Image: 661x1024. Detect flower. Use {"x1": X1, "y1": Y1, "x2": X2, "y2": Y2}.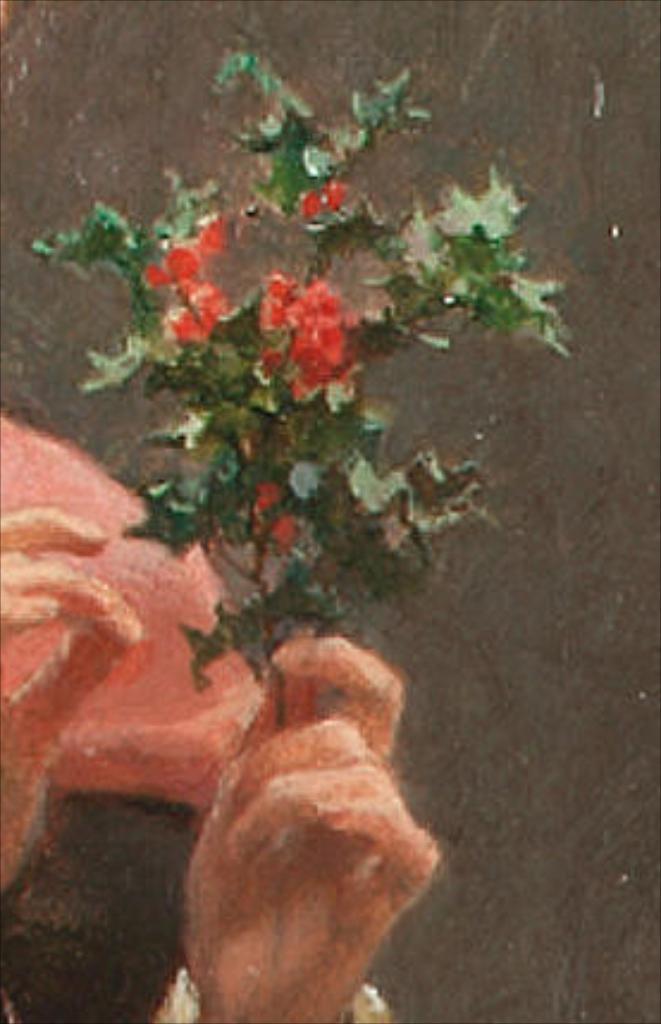
{"x1": 248, "y1": 477, "x2": 284, "y2": 518}.
